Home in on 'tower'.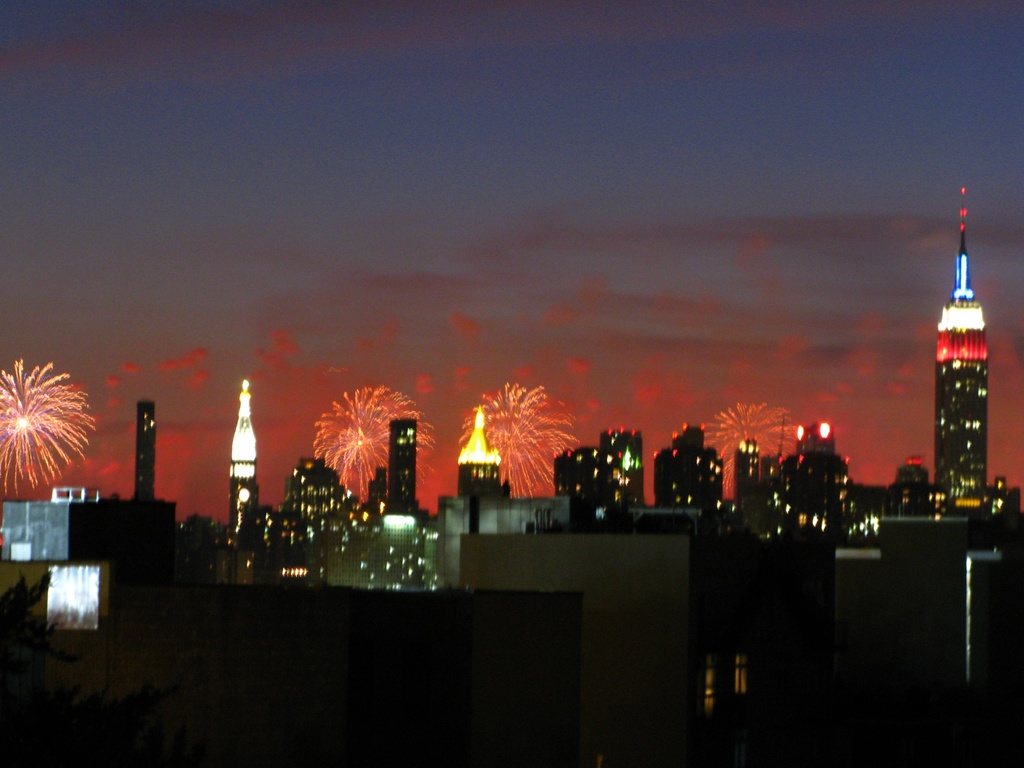
Homed in at [387,417,426,513].
